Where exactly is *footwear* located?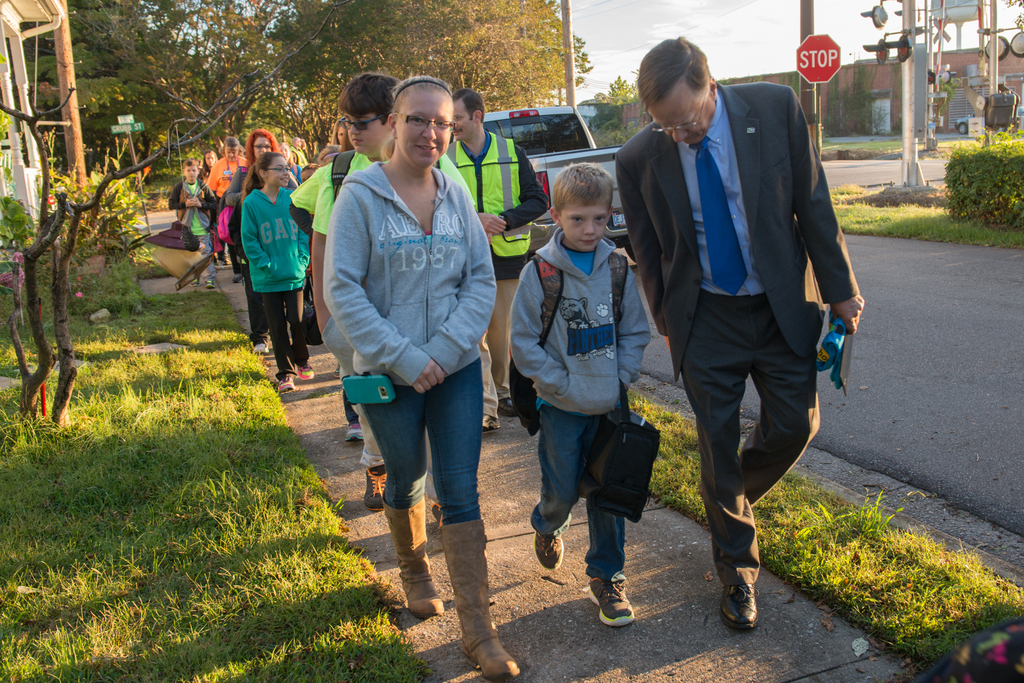
Its bounding box is {"left": 481, "top": 411, "right": 500, "bottom": 435}.
